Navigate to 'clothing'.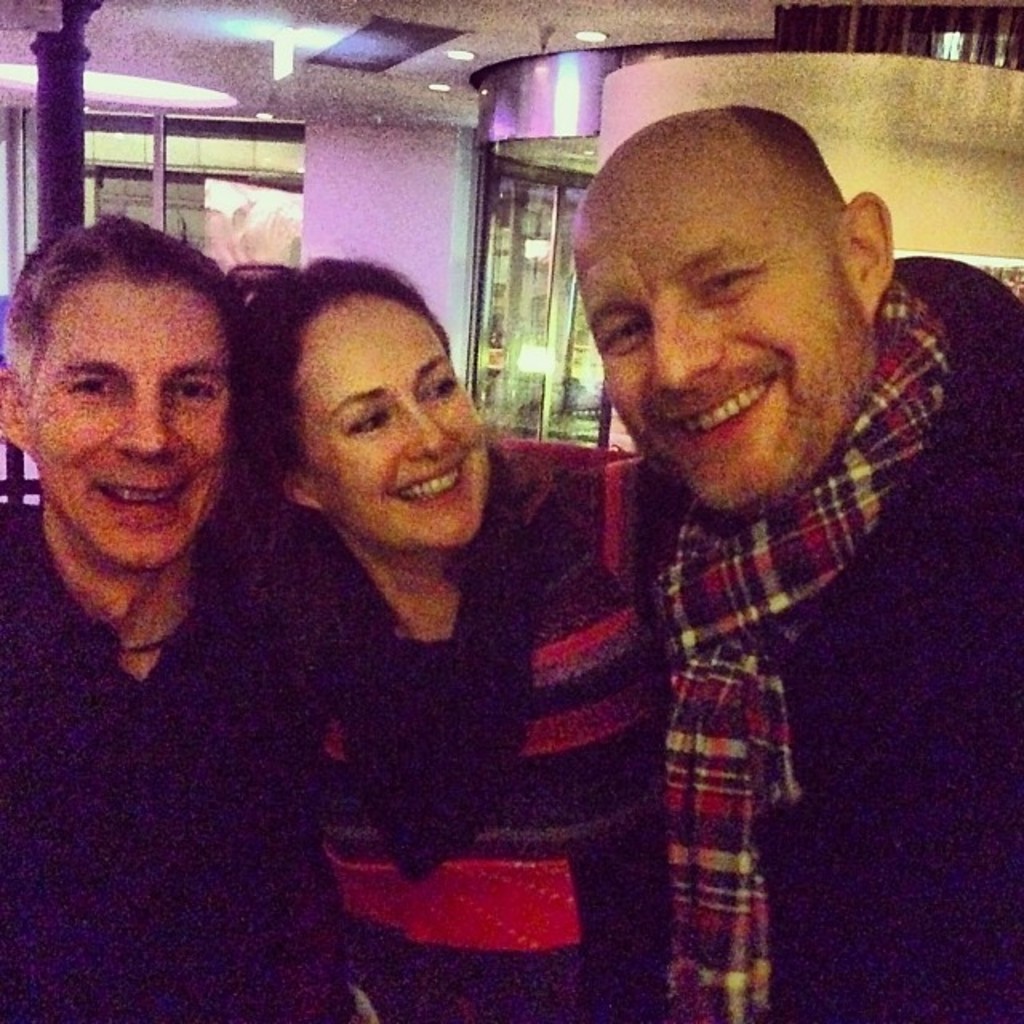
Navigation target: x1=645 y1=250 x2=1022 y2=1022.
